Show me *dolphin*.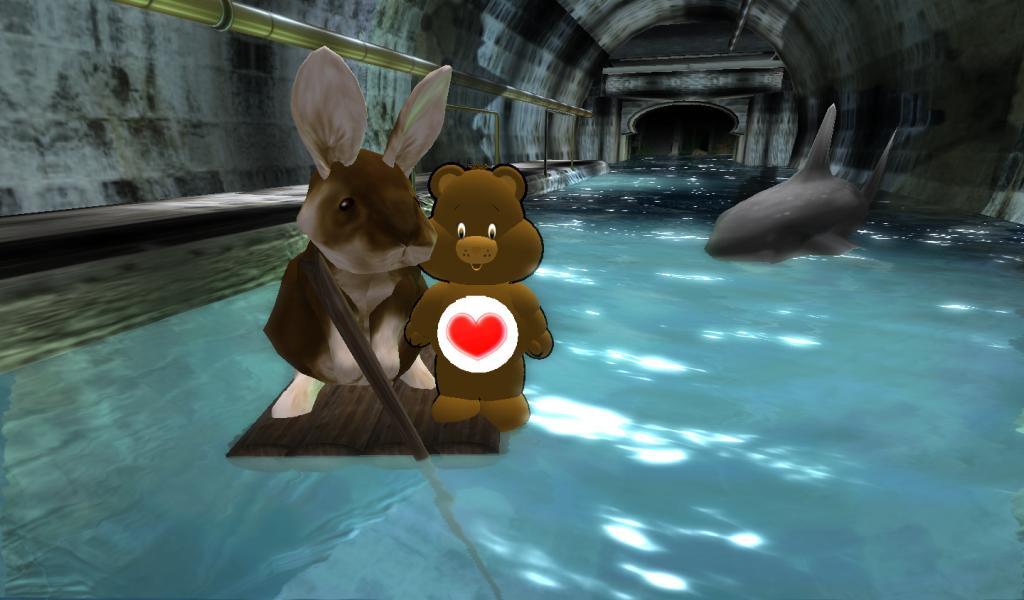
*dolphin* is here: 702, 106, 899, 267.
